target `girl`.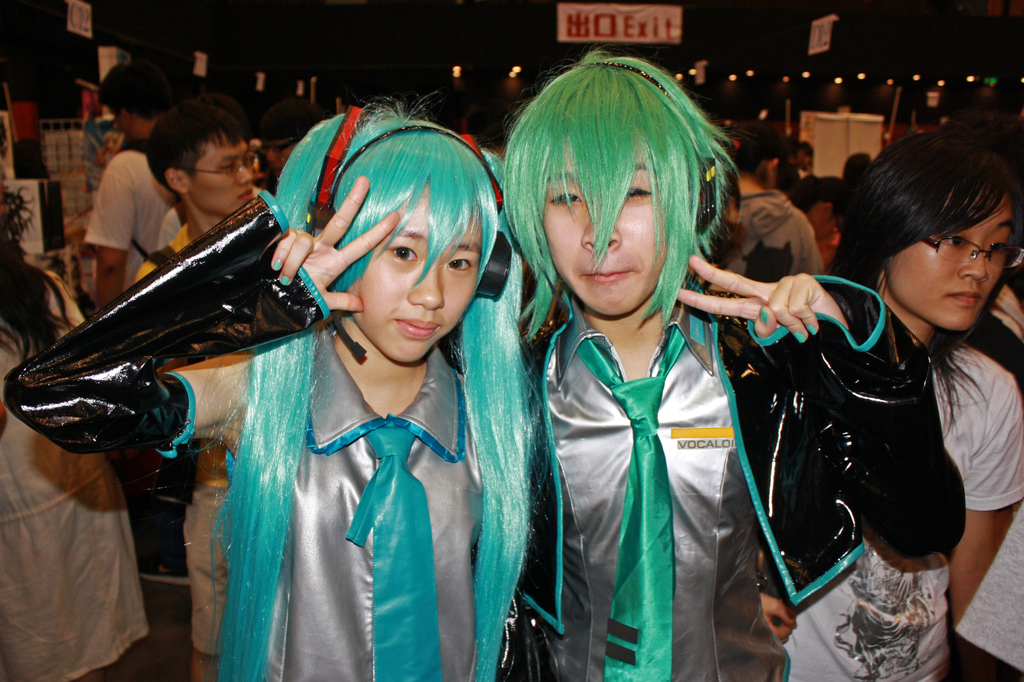
Target region: bbox=(758, 131, 1023, 681).
